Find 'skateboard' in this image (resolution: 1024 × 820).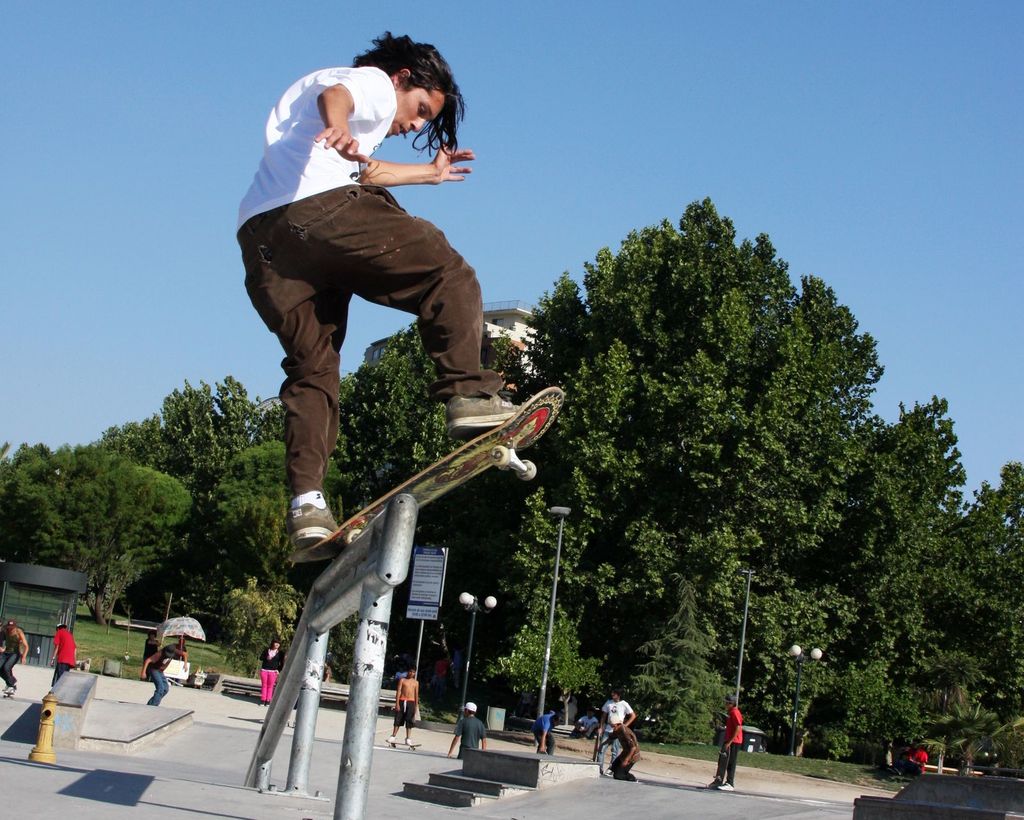
(706, 750, 731, 791).
